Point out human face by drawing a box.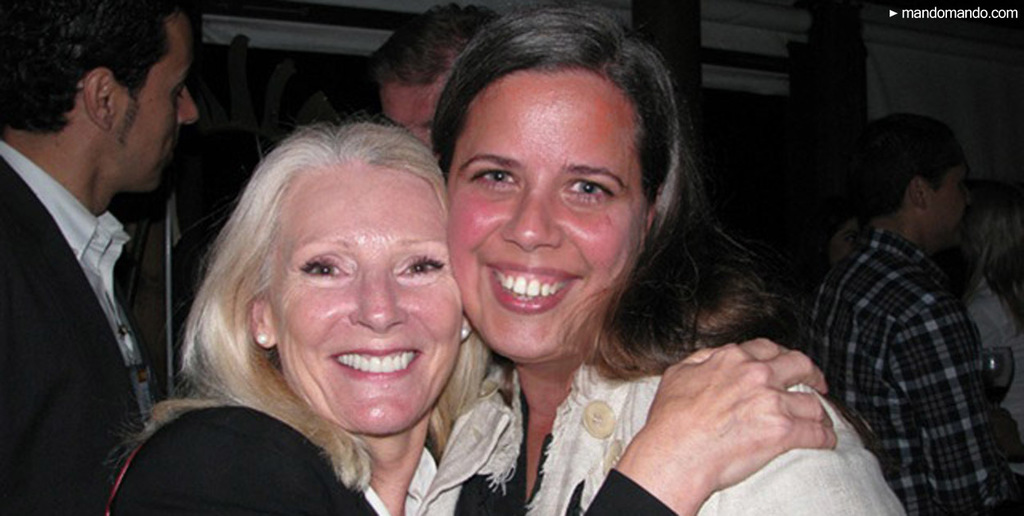
locate(828, 214, 859, 266).
